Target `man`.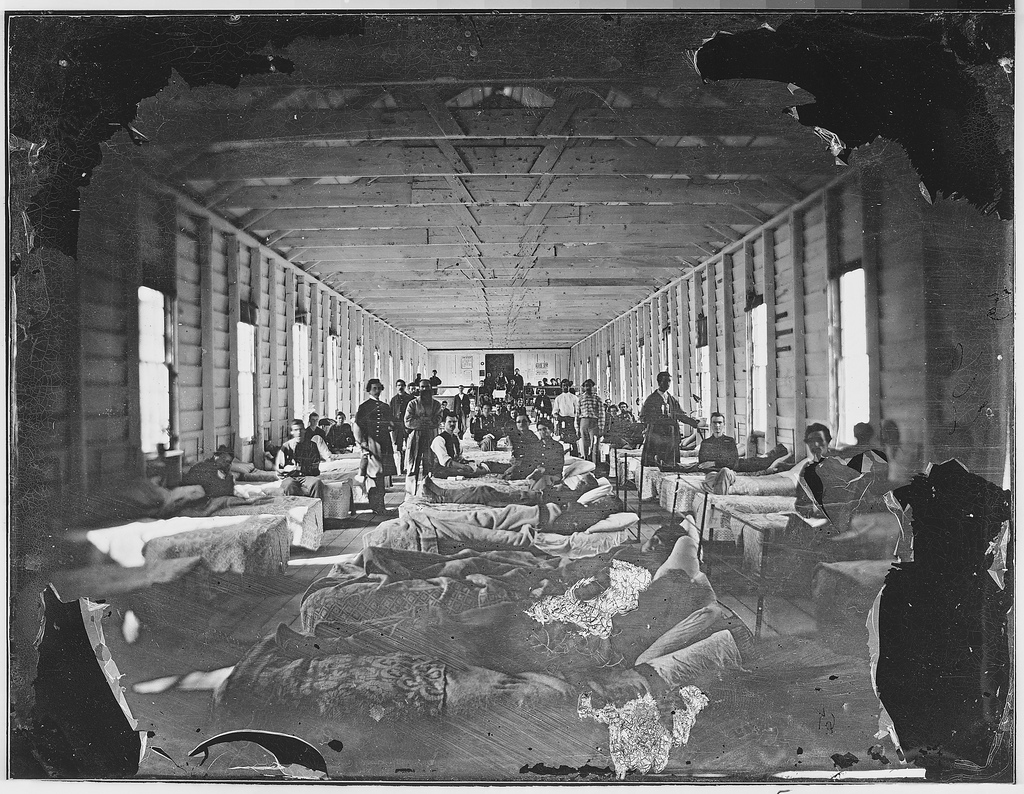
Target region: [x1=602, y1=403, x2=622, y2=419].
